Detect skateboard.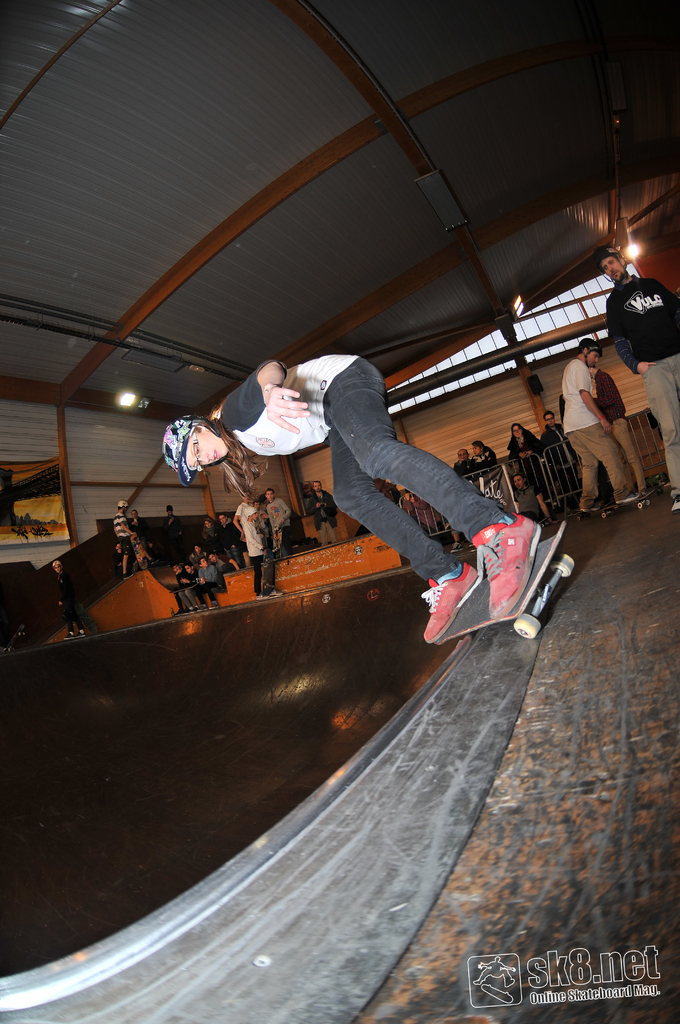
Detected at 614, 485, 663, 511.
